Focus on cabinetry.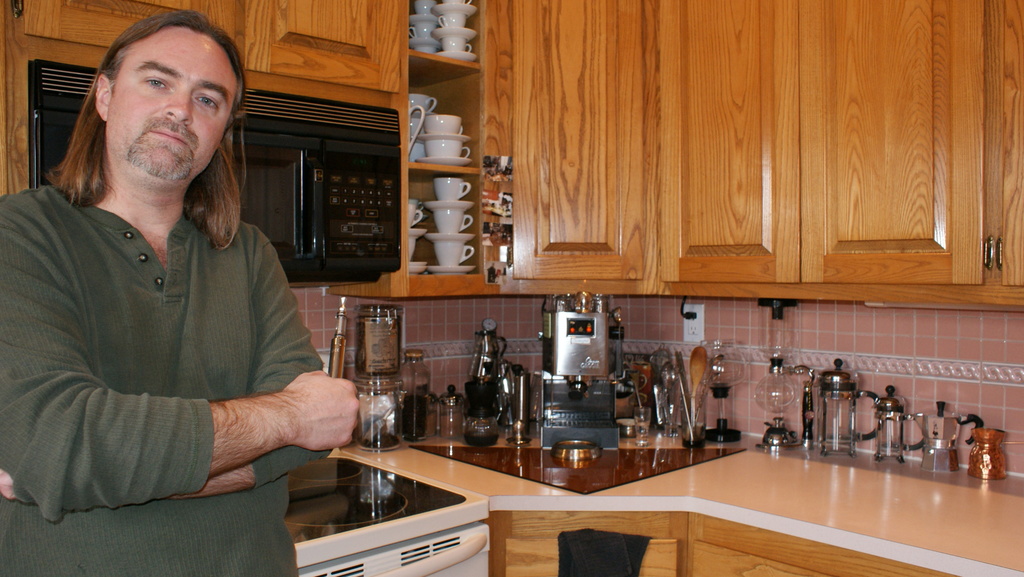
Focused at {"x1": 0, "y1": 0, "x2": 411, "y2": 298}.
